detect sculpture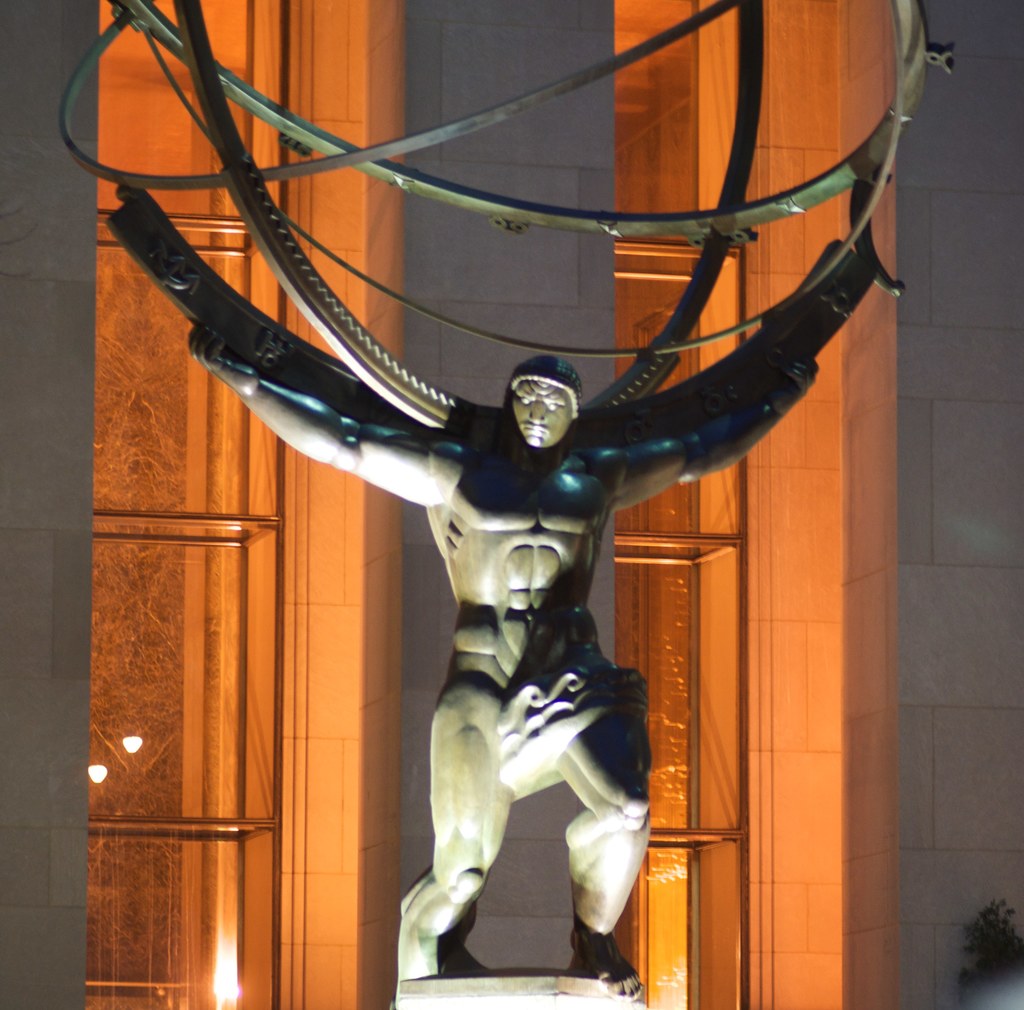
pyautogui.locateOnScreen(61, 0, 956, 1000)
